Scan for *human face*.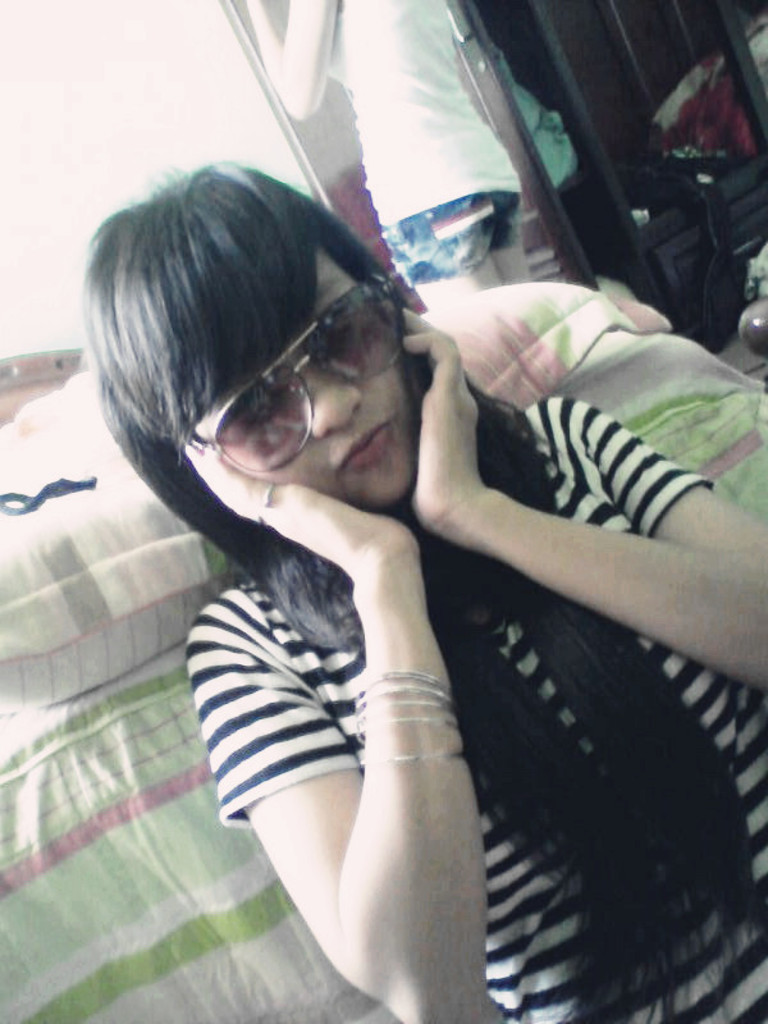
Scan result: pyautogui.locateOnScreen(197, 246, 417, 500).
